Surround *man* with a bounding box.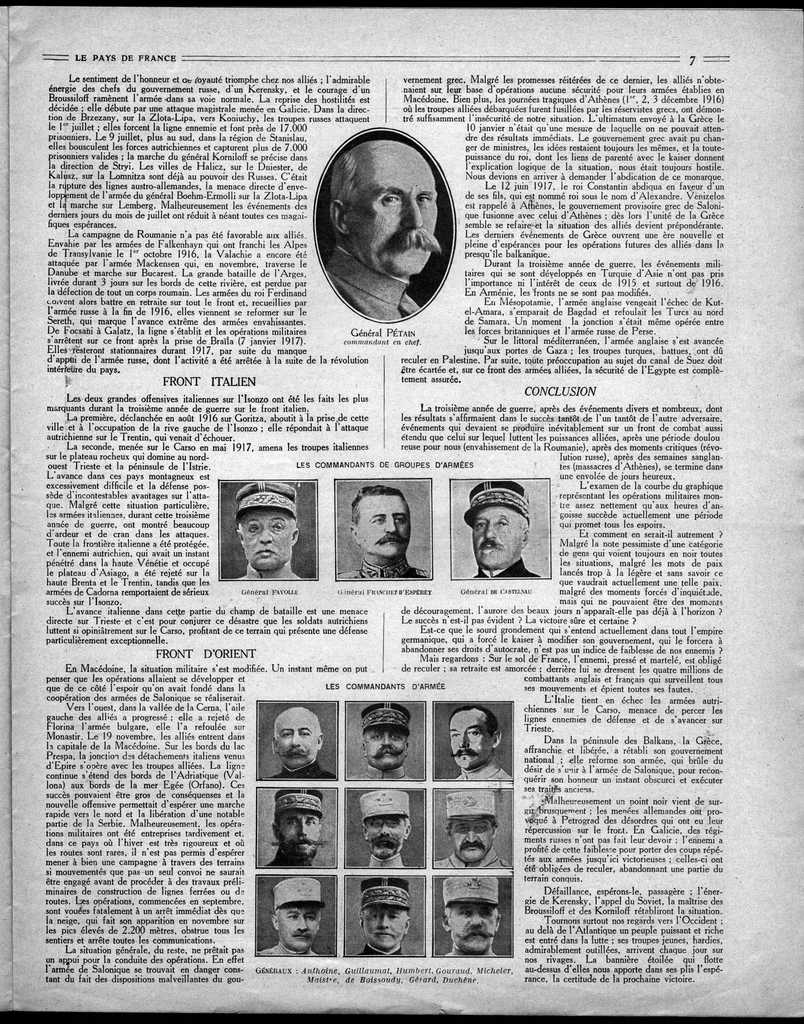
x1=354 y1=704 x2=412 y2=781.
